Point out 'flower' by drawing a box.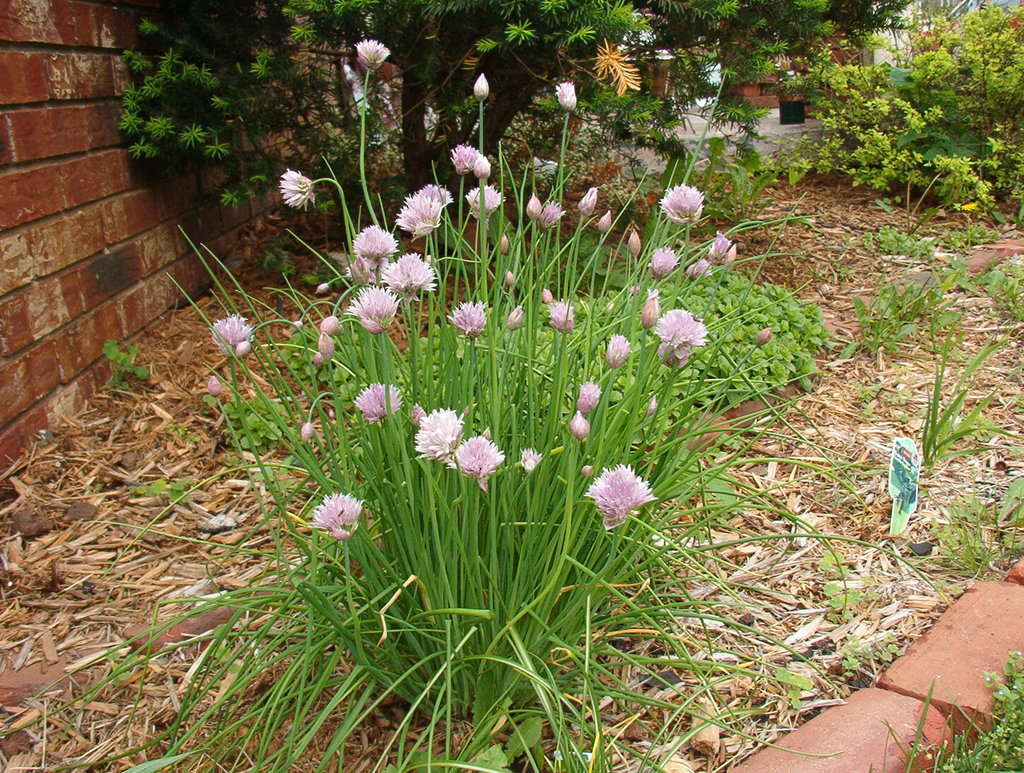
[left=526, top=192, right=538, bottom=223].
